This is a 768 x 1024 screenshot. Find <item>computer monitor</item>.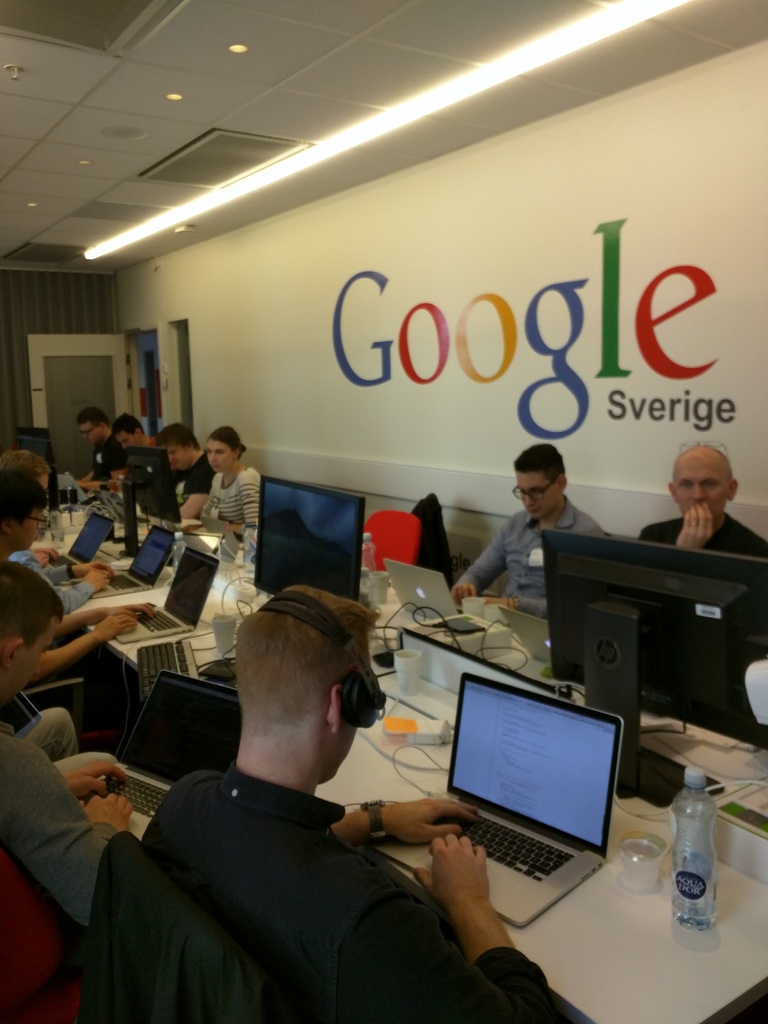
Bounding box: 540, 531, 767, 807.
